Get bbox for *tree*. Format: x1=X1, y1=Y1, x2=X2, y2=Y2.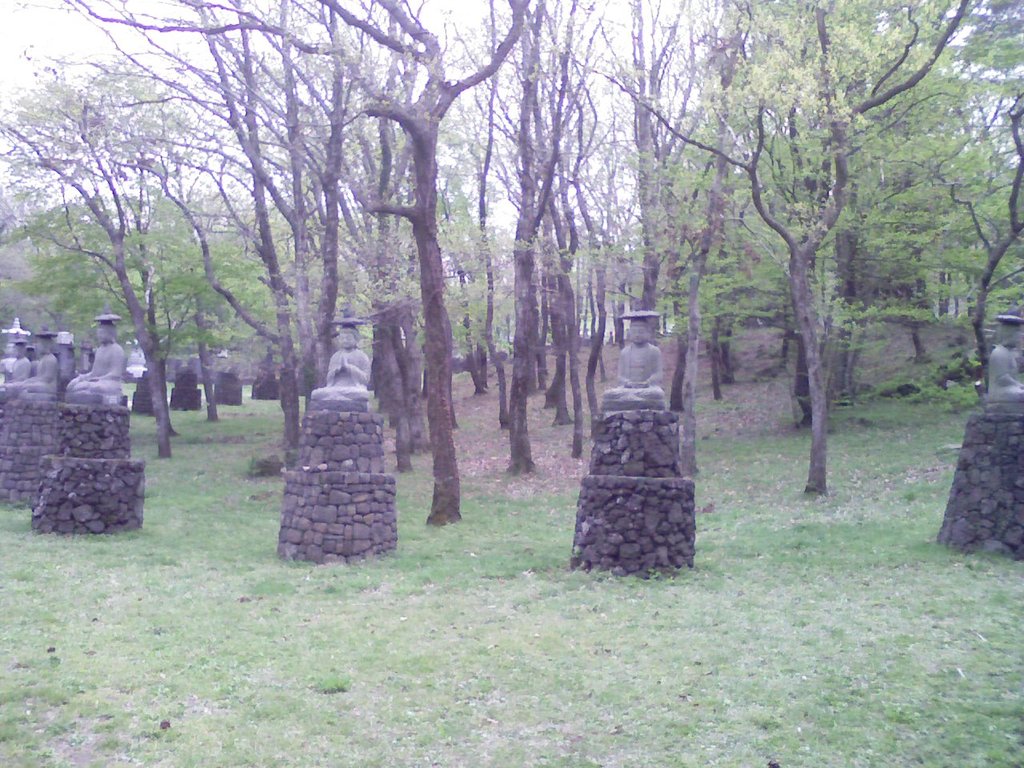
x1=539, y1=0, x2=1023, y2=494.
